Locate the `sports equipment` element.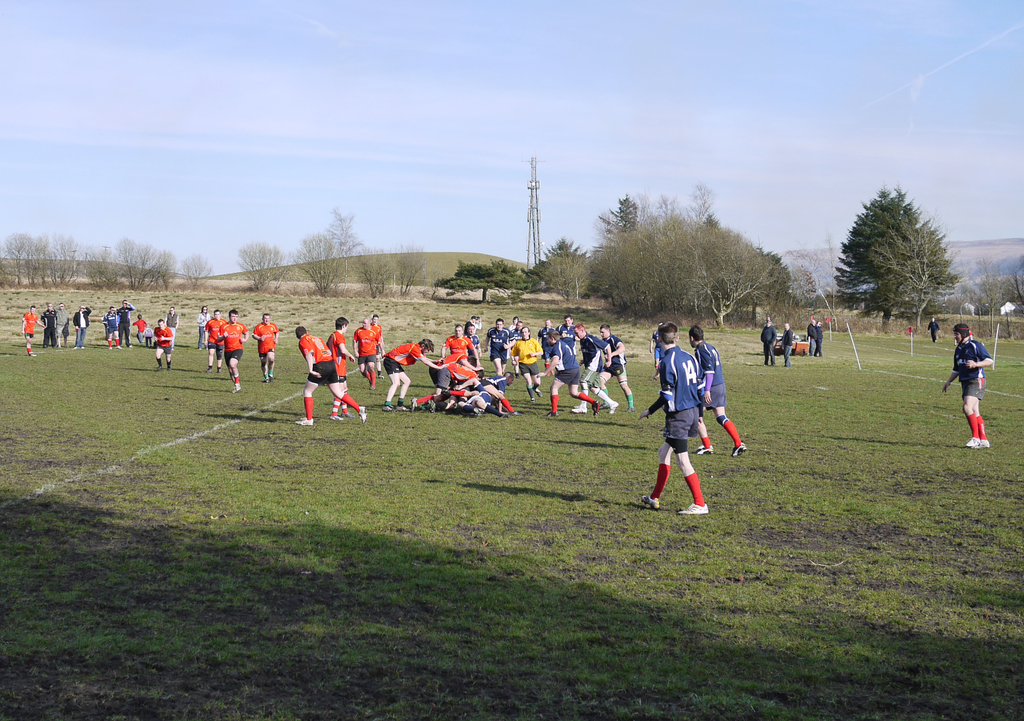
Element bbox: bbox=(643, 492, 664, 509).
